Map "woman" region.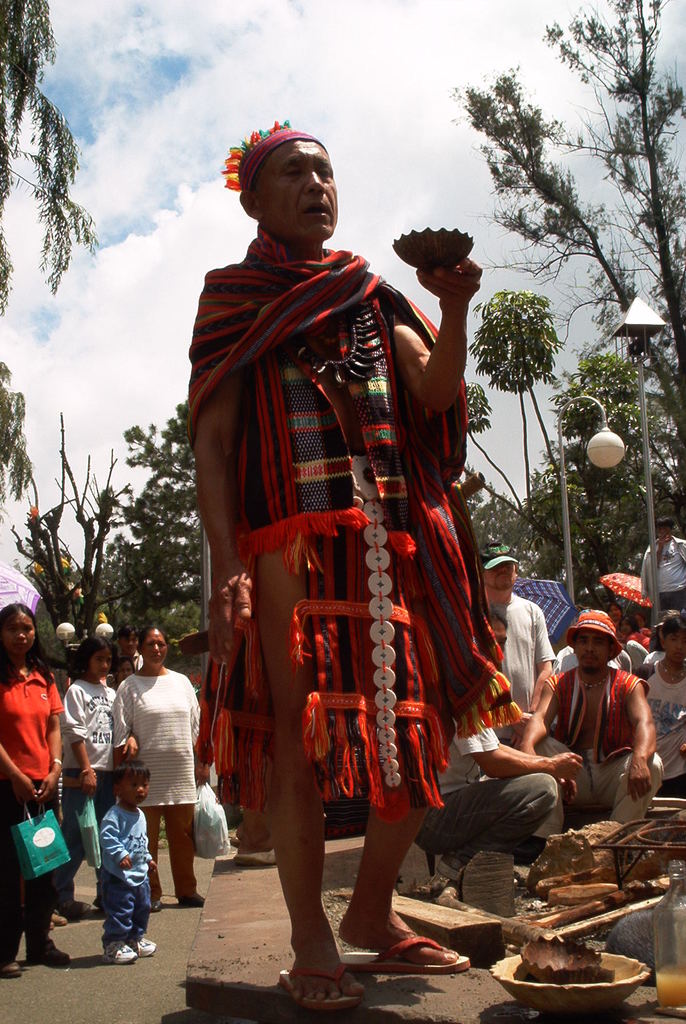
Mapped to (left=605, top=600, right=626, bottom=627).
